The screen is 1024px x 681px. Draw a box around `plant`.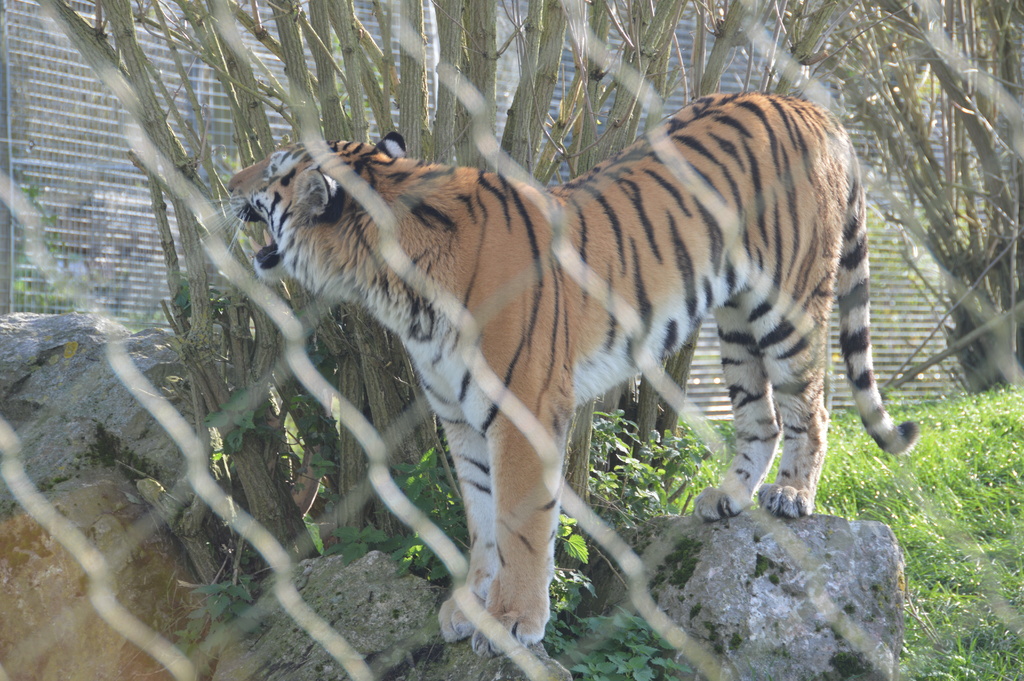
locate(10, 179, 164, 335).
